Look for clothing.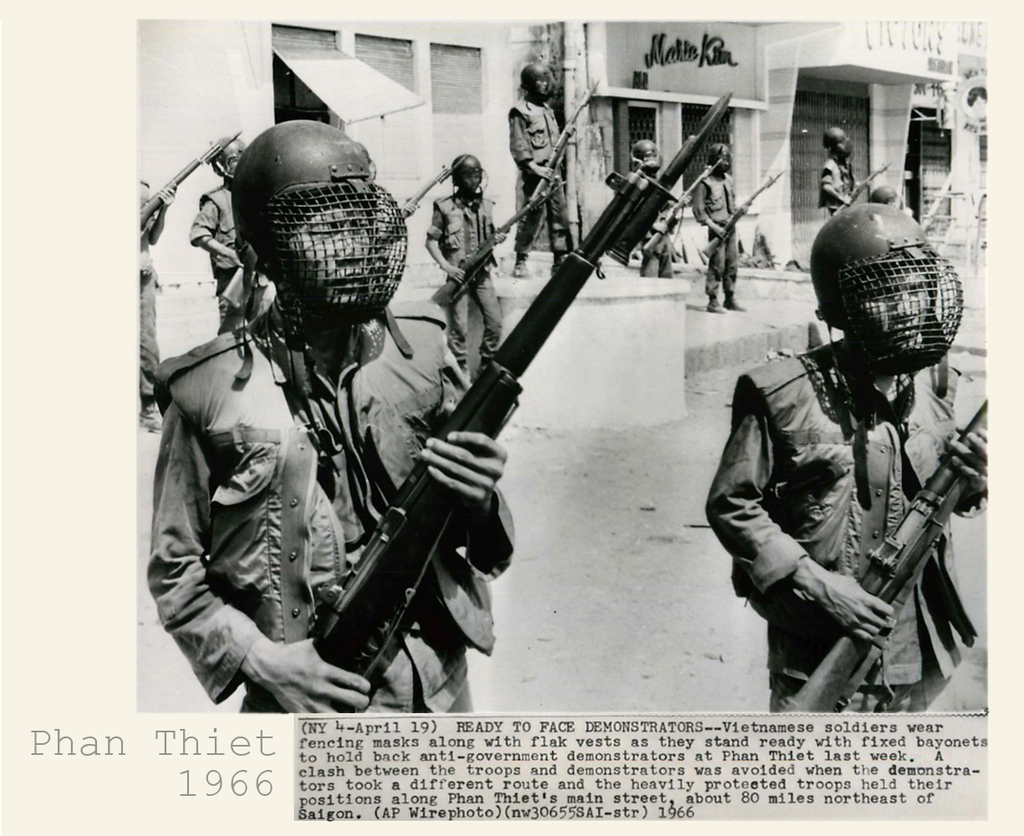
Found: Rect(142, 298, 514, 713).
